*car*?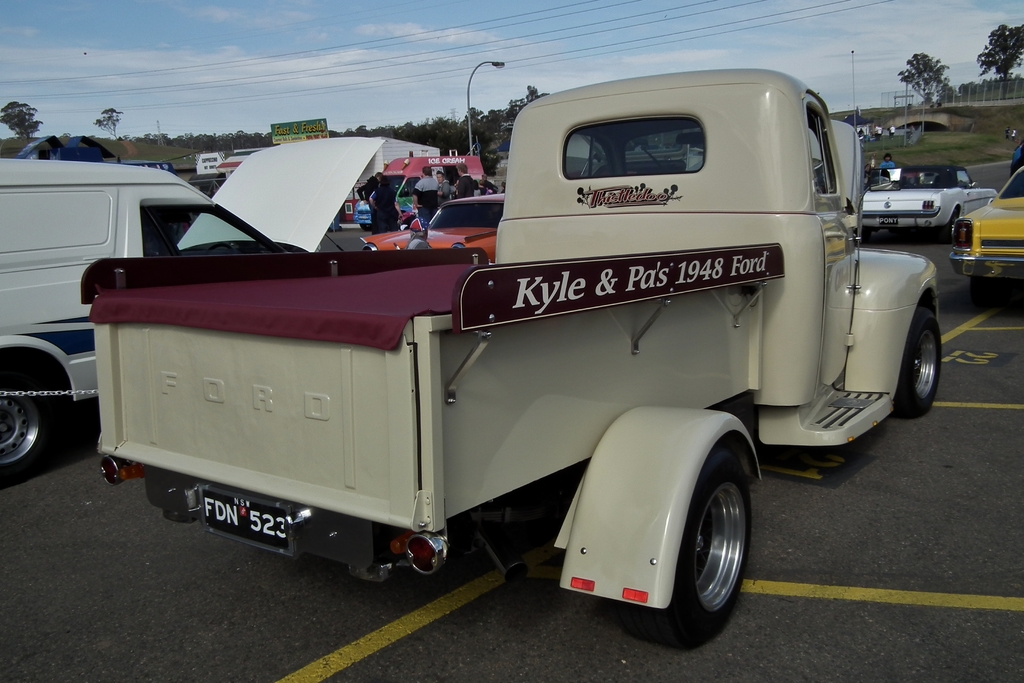
bbox(358, 194, 500, 267)
